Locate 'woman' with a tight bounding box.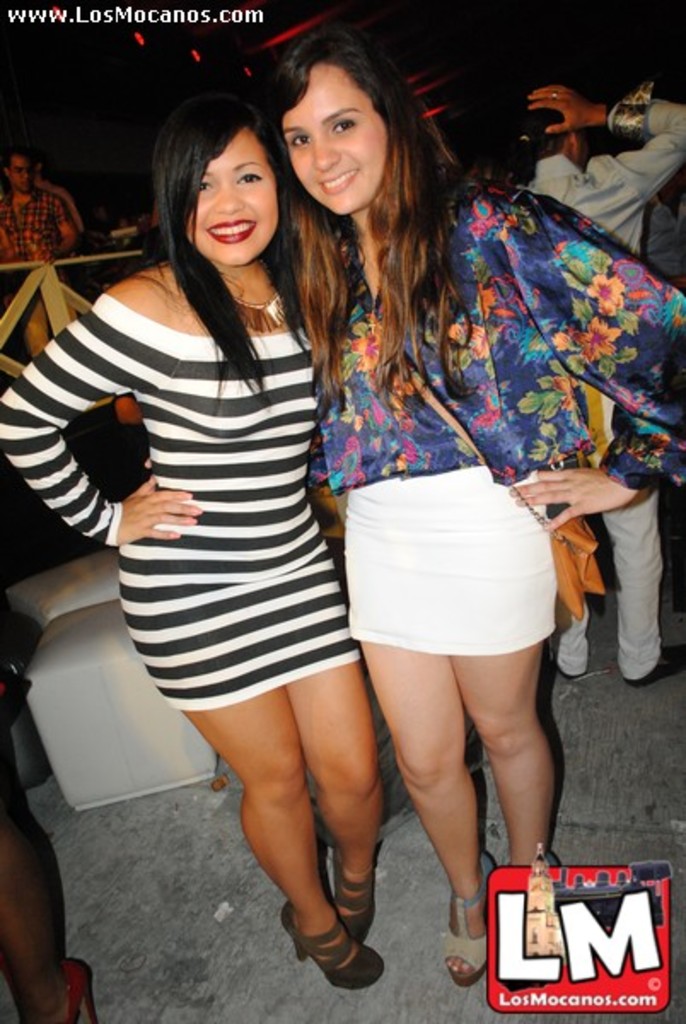
Rect(55, 92, 396, 903).
